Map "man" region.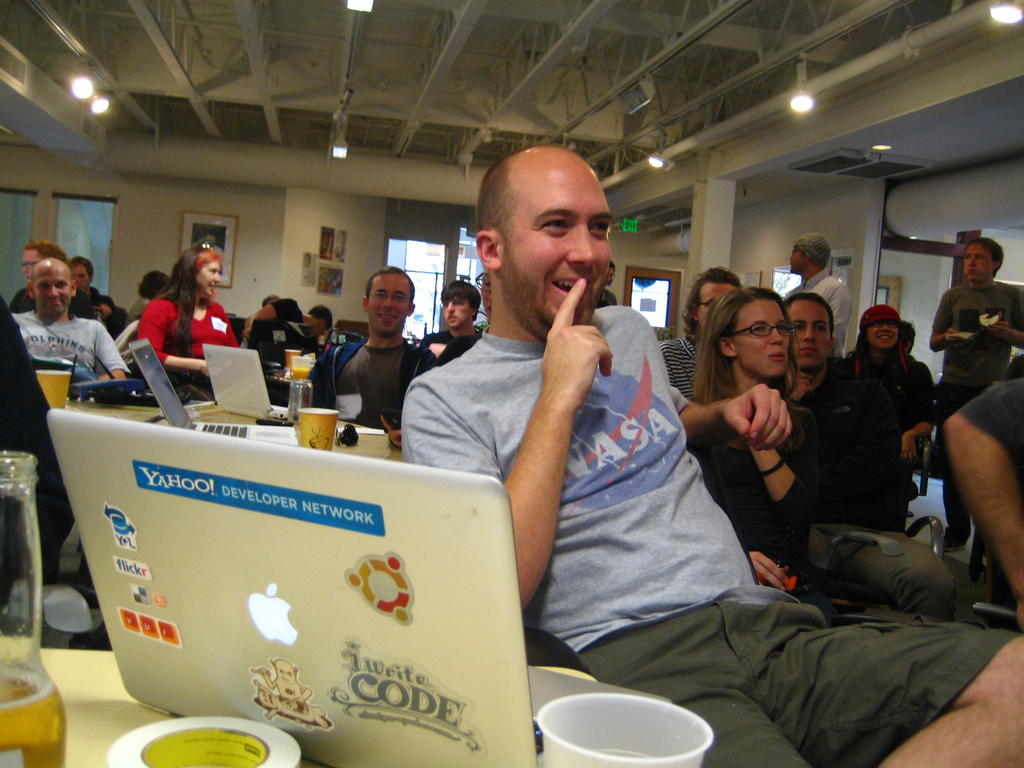
Mapped to box=[243, 291, 333, 347].
